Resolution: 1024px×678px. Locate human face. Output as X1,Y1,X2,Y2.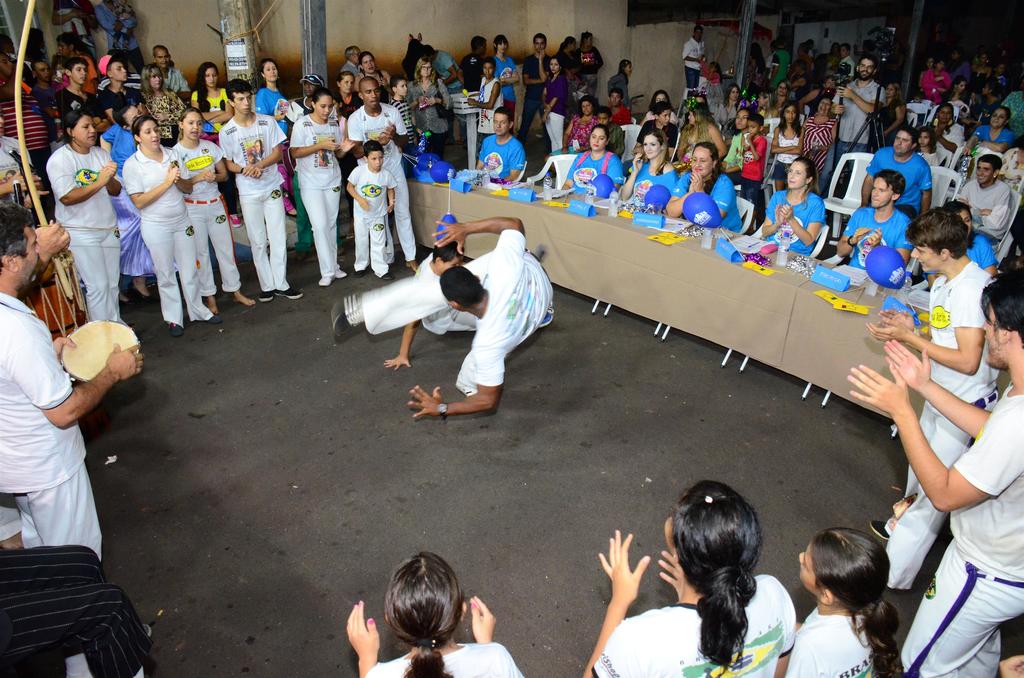
74,115,97,143.
